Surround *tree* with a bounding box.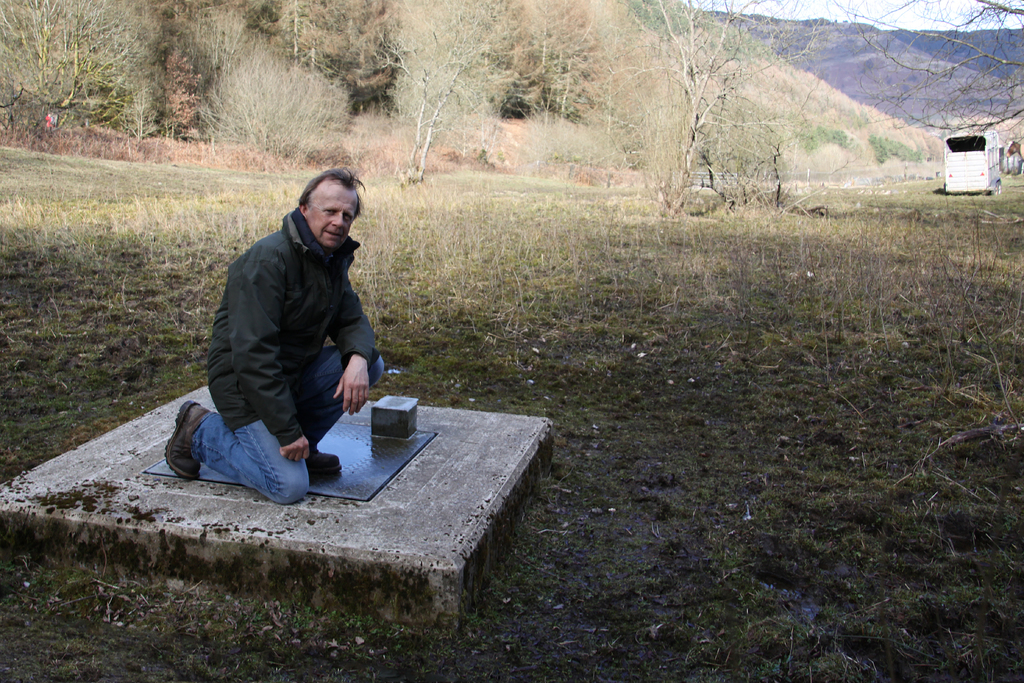
bbox=[158, 0, 284, 130].
